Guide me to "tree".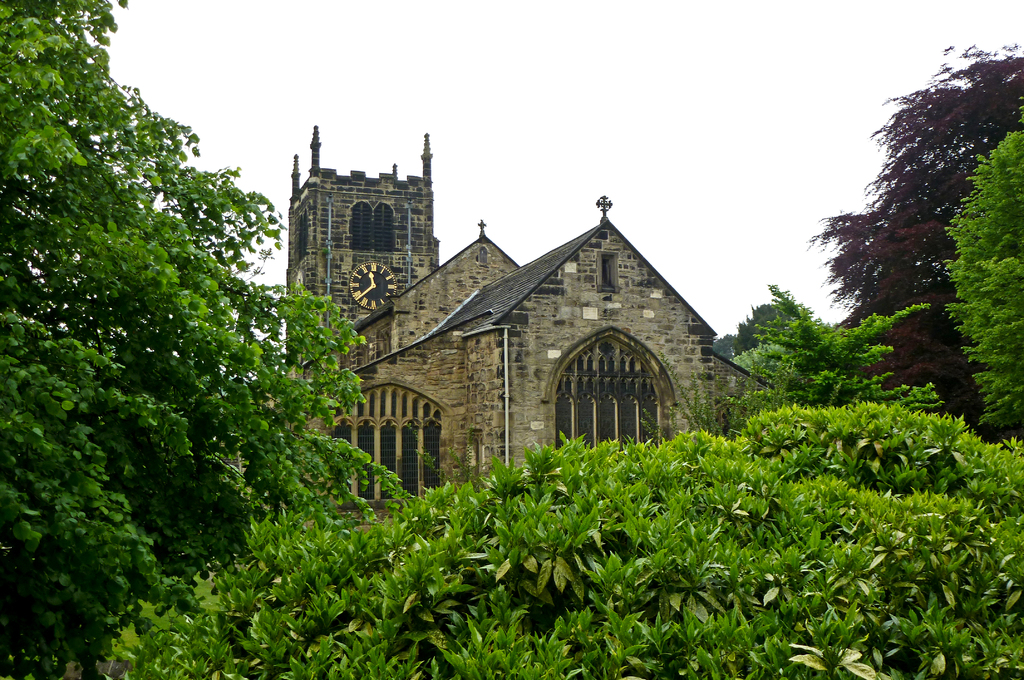
Guidance: pyautogui.locateOnScreen(728, 280, 947, 407).
